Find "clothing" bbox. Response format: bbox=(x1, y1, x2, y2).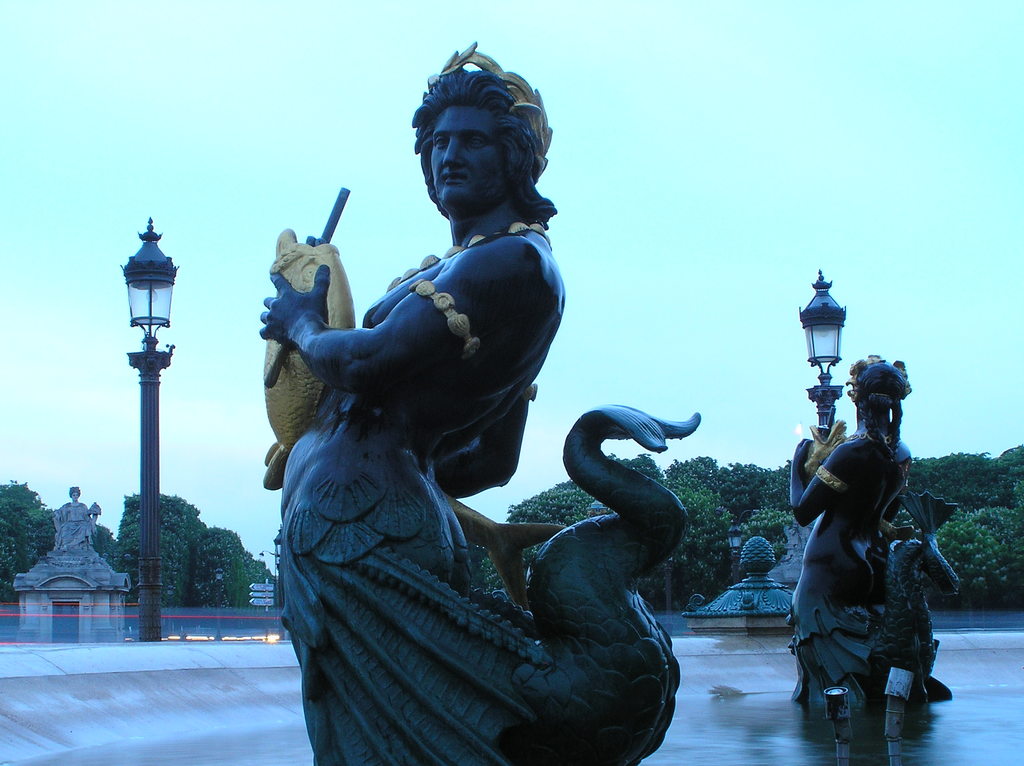
bbox=(879, 489, 945, 706).
